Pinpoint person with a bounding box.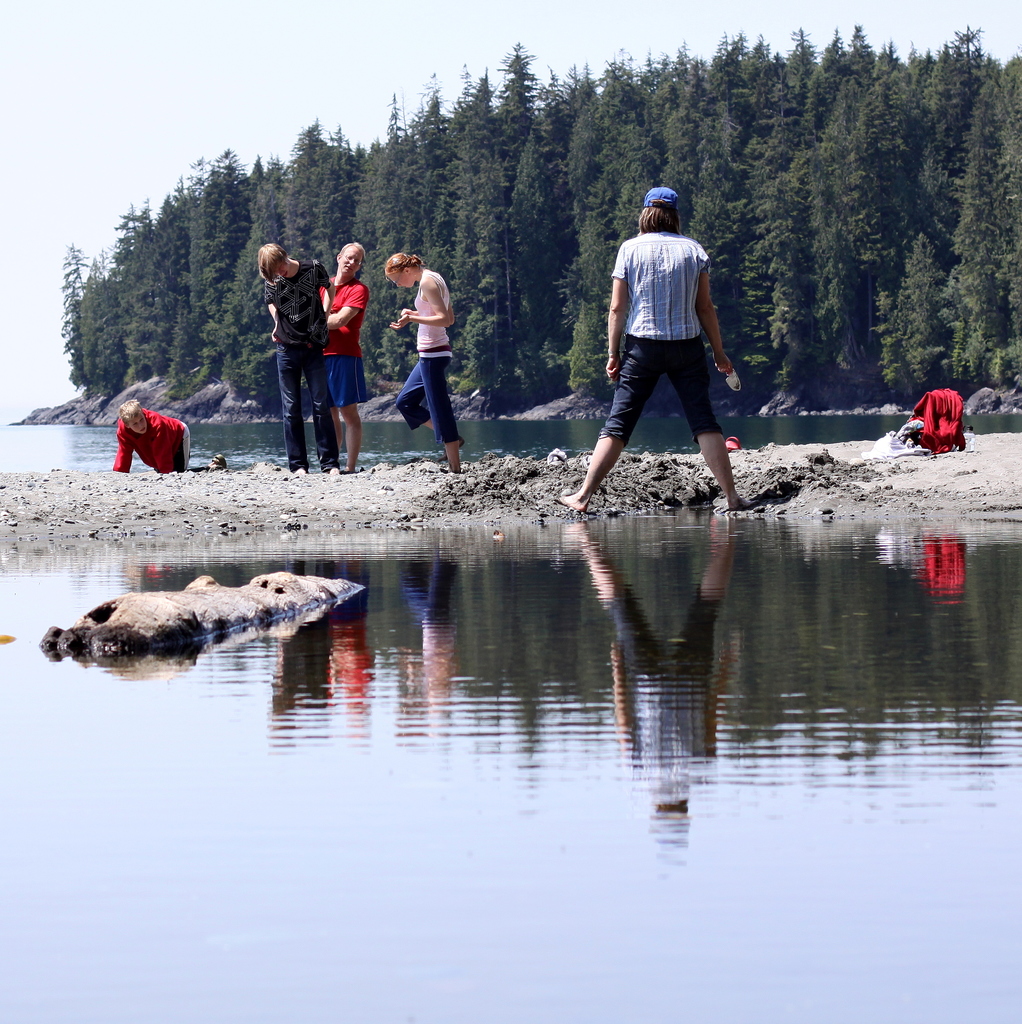
<box>118,395,220,474</box>.
